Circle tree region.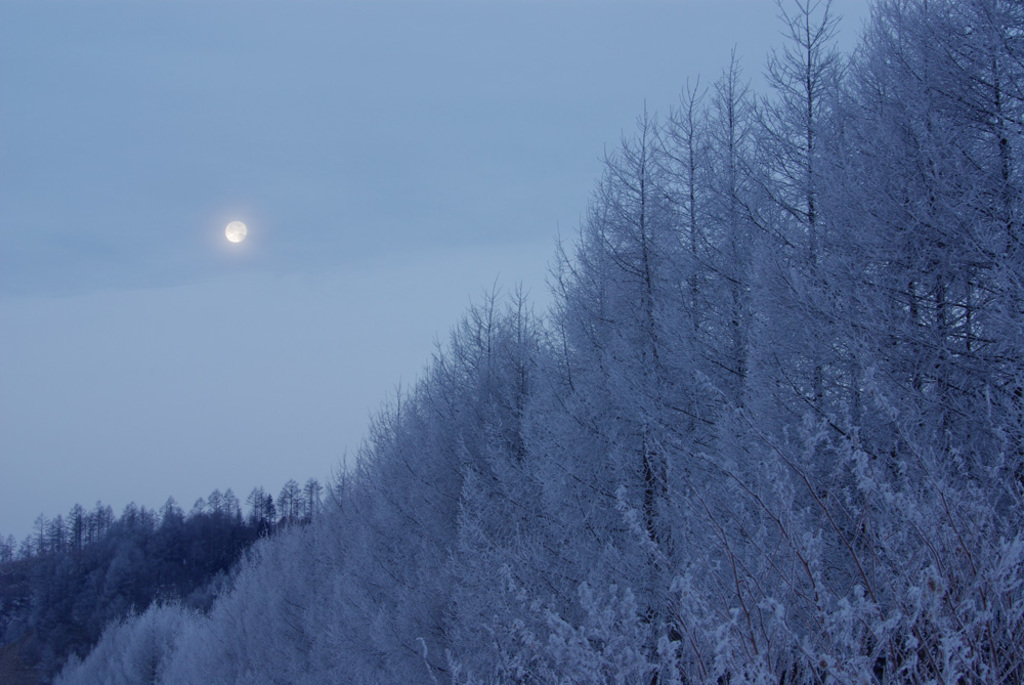
Region: x1=57 y1=500 x2=86 y2=605.
